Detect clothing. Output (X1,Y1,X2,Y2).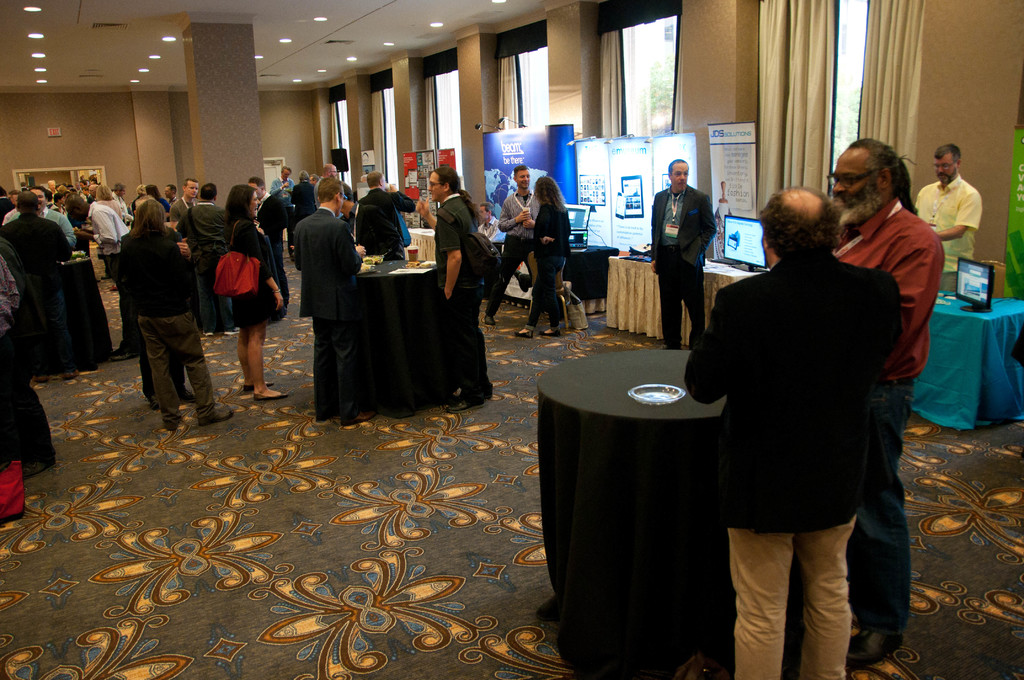
(910,170,982,298).
